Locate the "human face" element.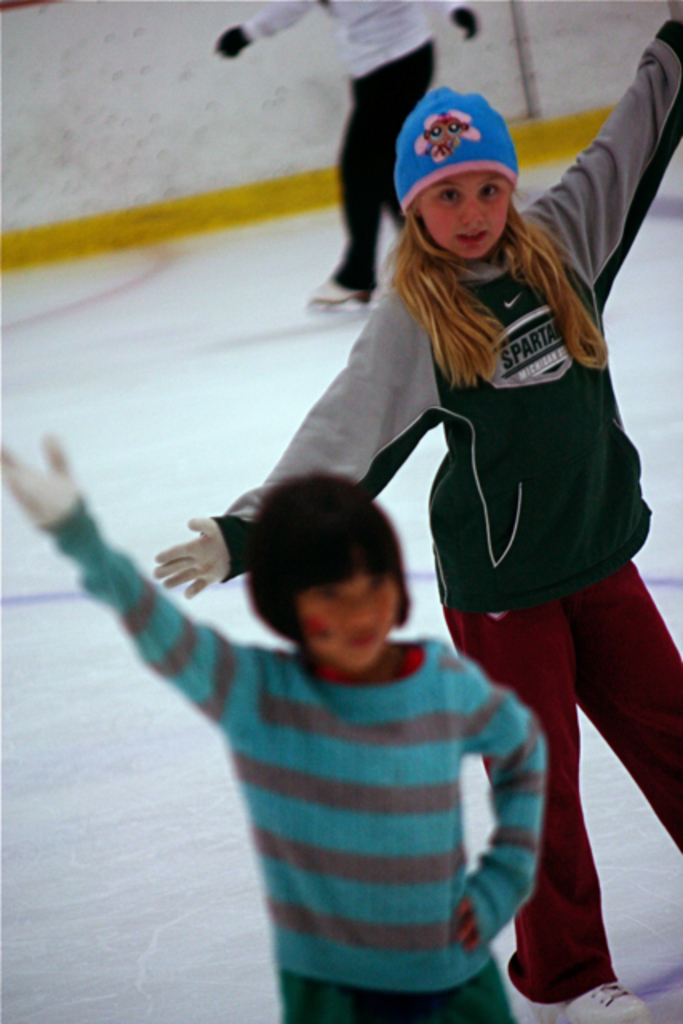
Element bbox: <region>302, 571, 398, 667</region>.
